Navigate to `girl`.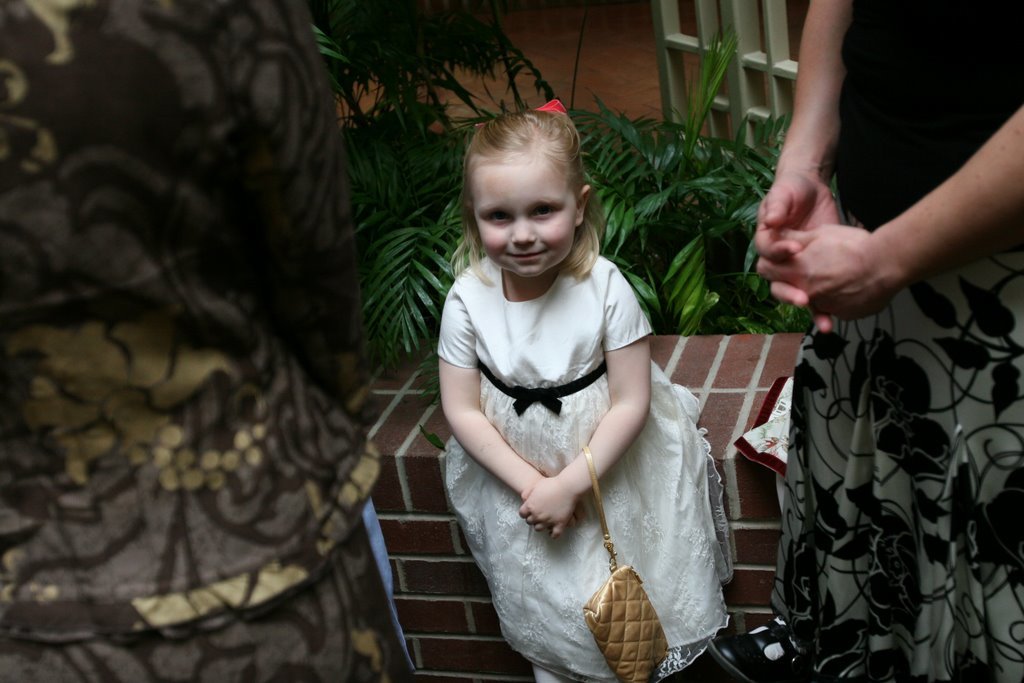
Navigation target: [x1=437, y1=104, x2=737, y2=682].
